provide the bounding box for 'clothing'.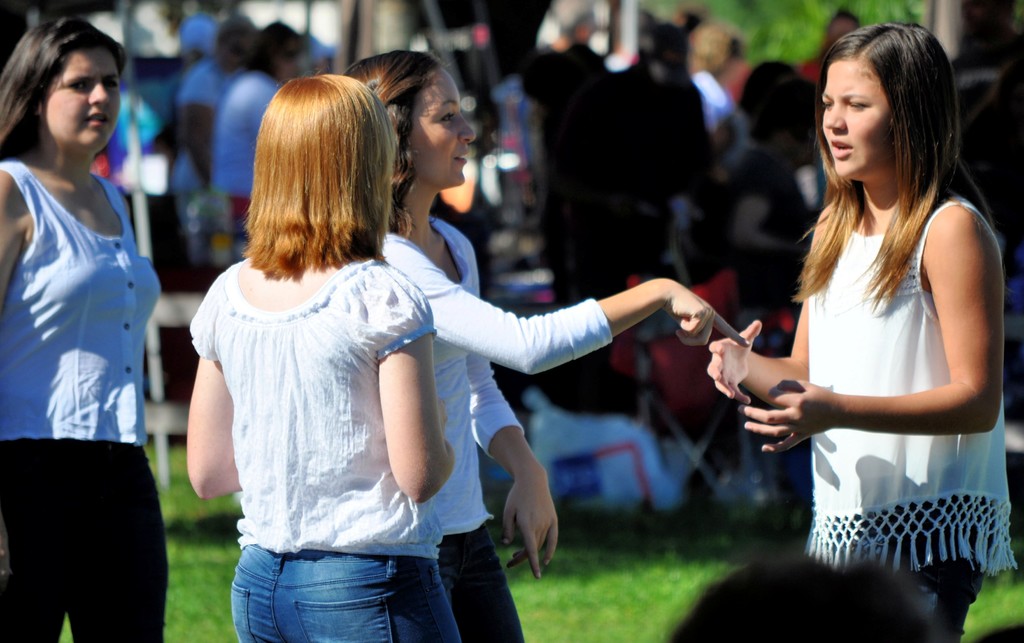
[x1=197, y1=194, x2=500, y2=614].
